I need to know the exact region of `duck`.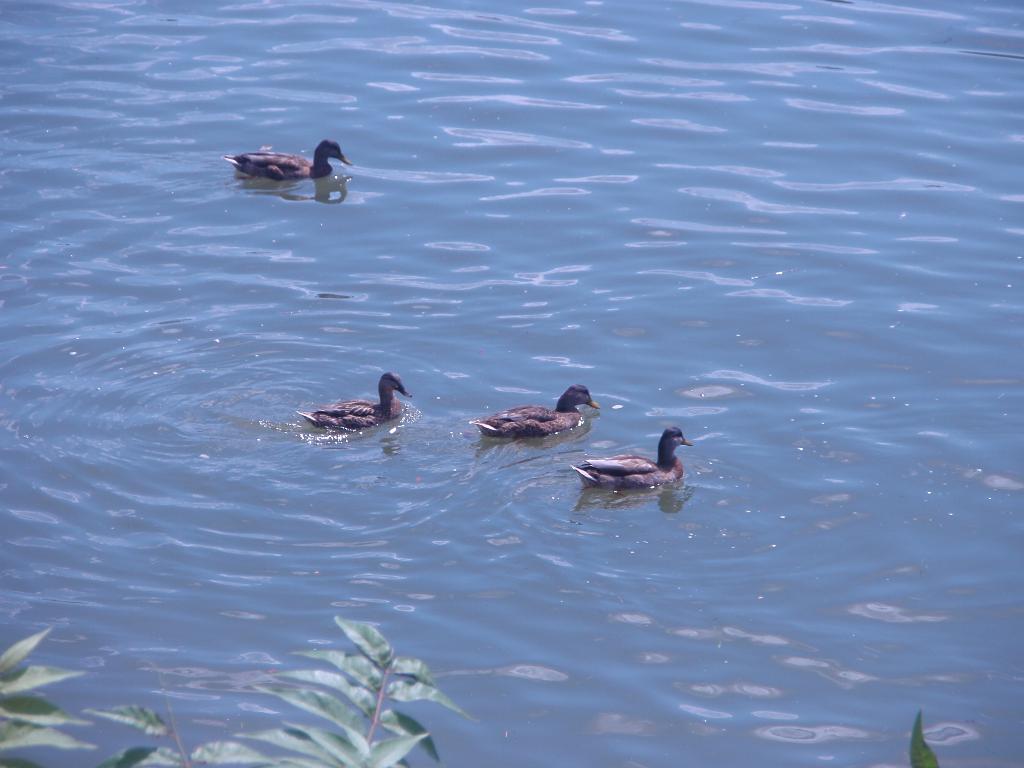
Region: BBox(218, 138, 353, 180).
